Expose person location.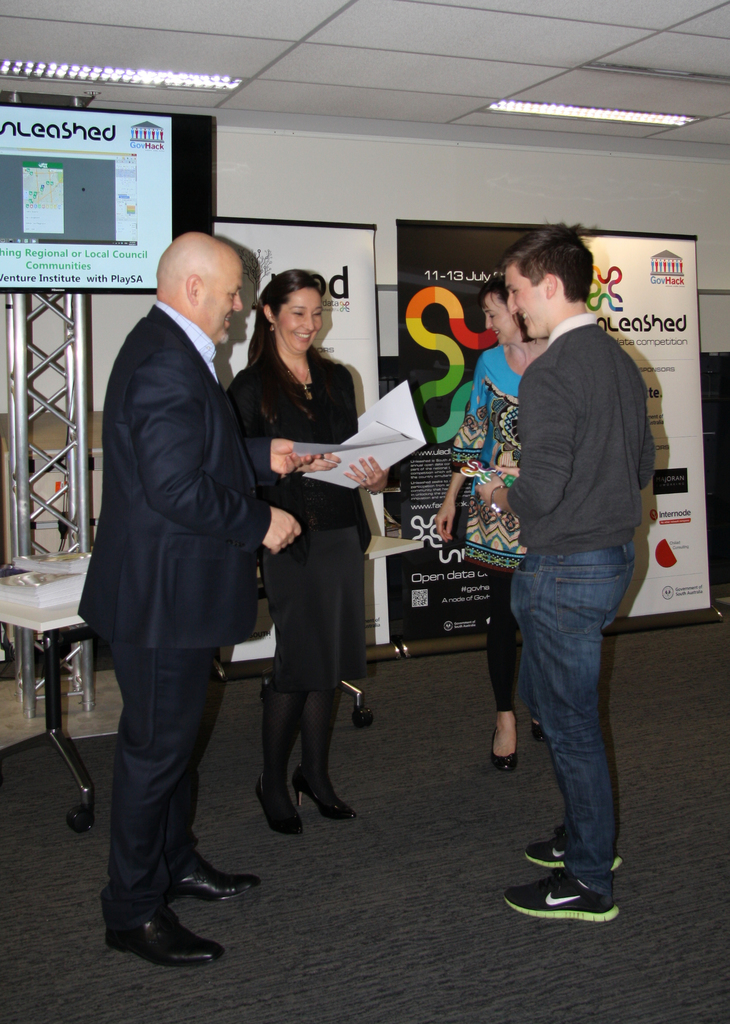
Exposed at BBox(79, 231, 315, 963).
